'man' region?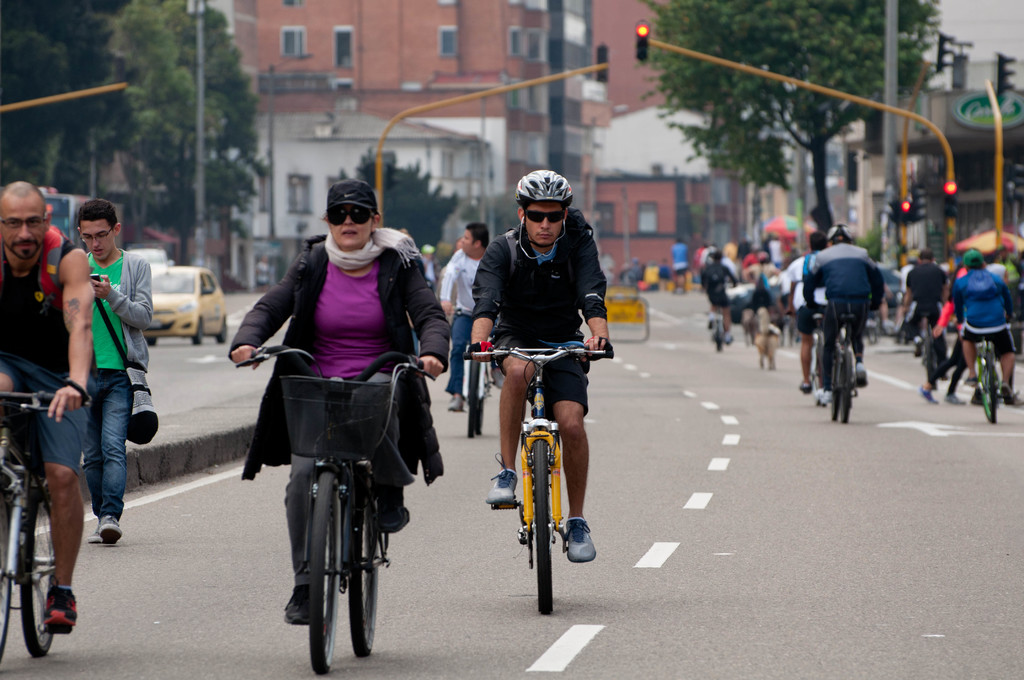
468 172 607 560
